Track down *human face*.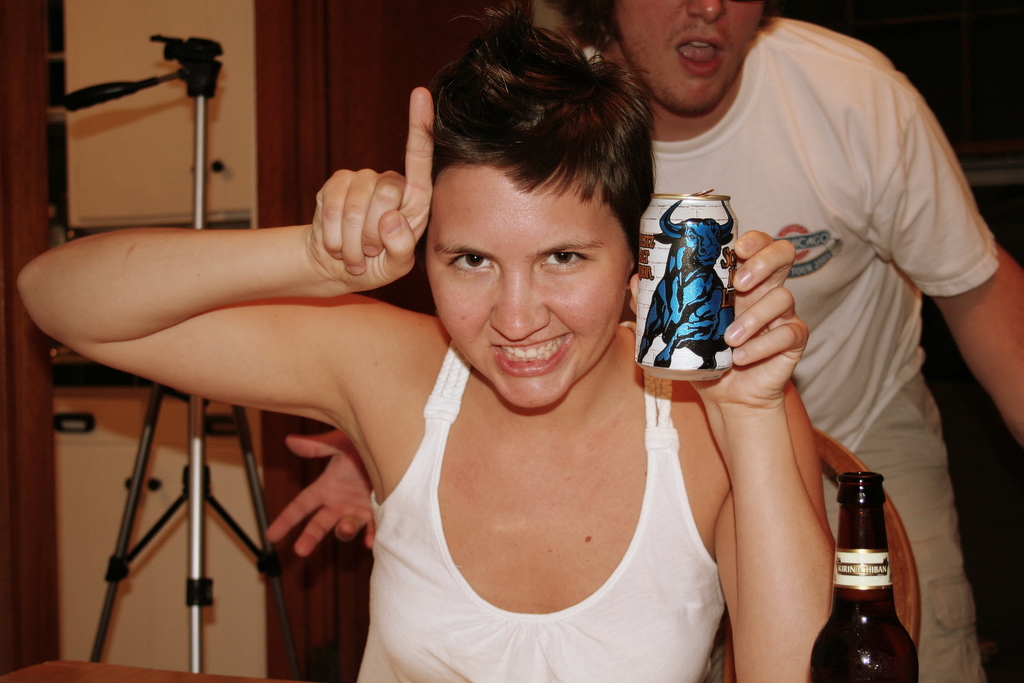
Tracked to x1=426, y1=141, x2=641, y2=410.
